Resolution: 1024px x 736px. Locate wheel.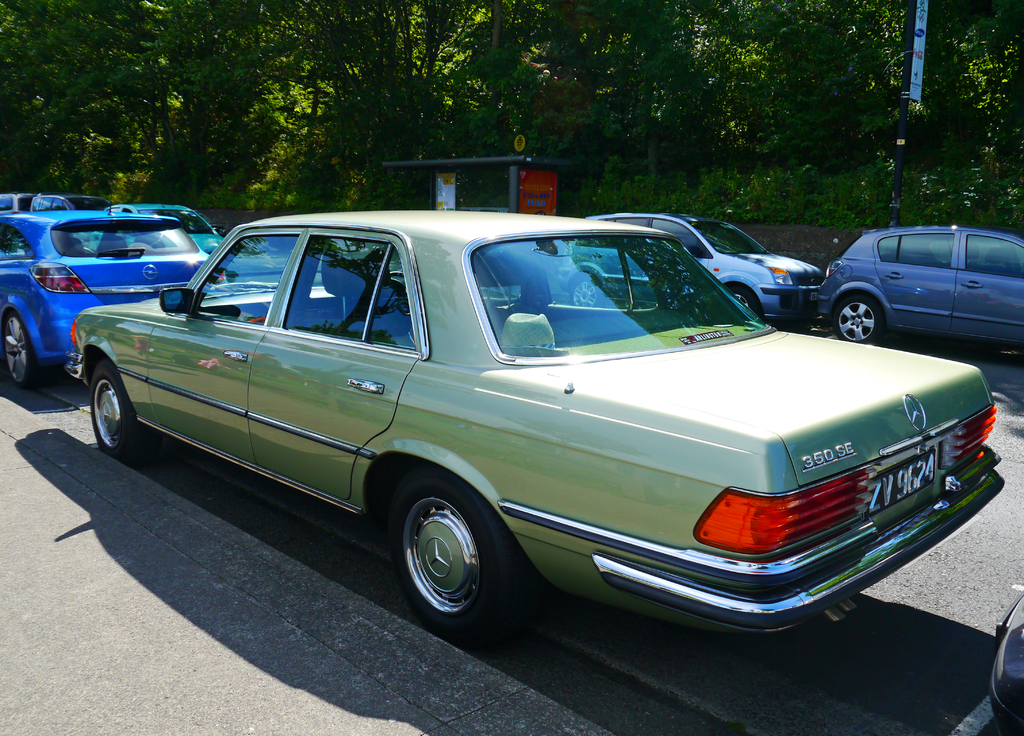
region(719, 278, 755, 325).
